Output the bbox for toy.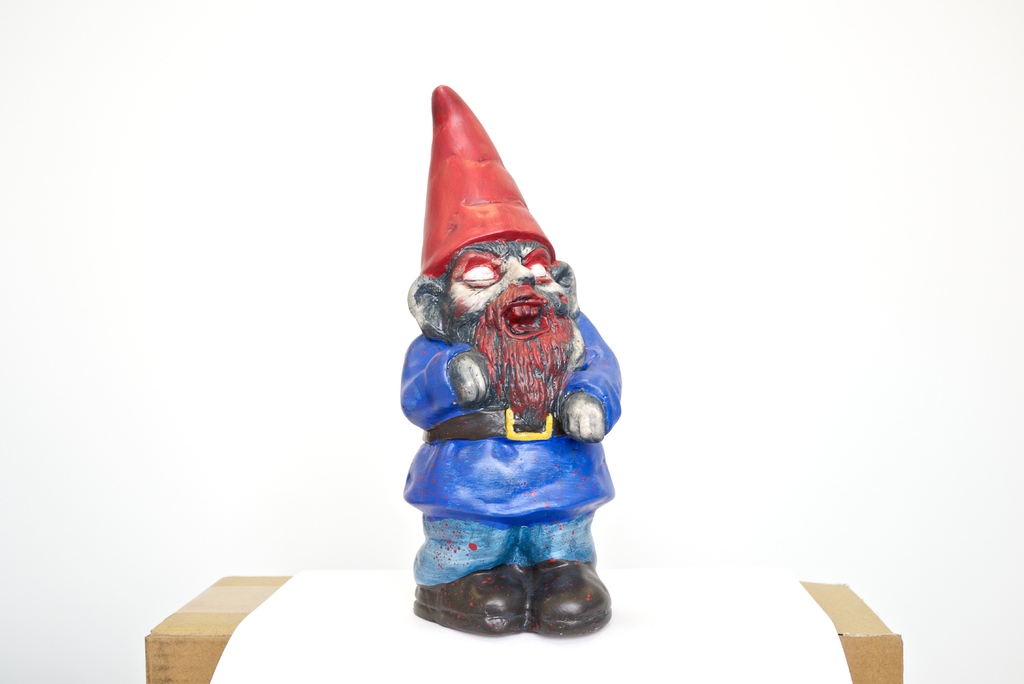
select_region(401, 83, 624, 631).
